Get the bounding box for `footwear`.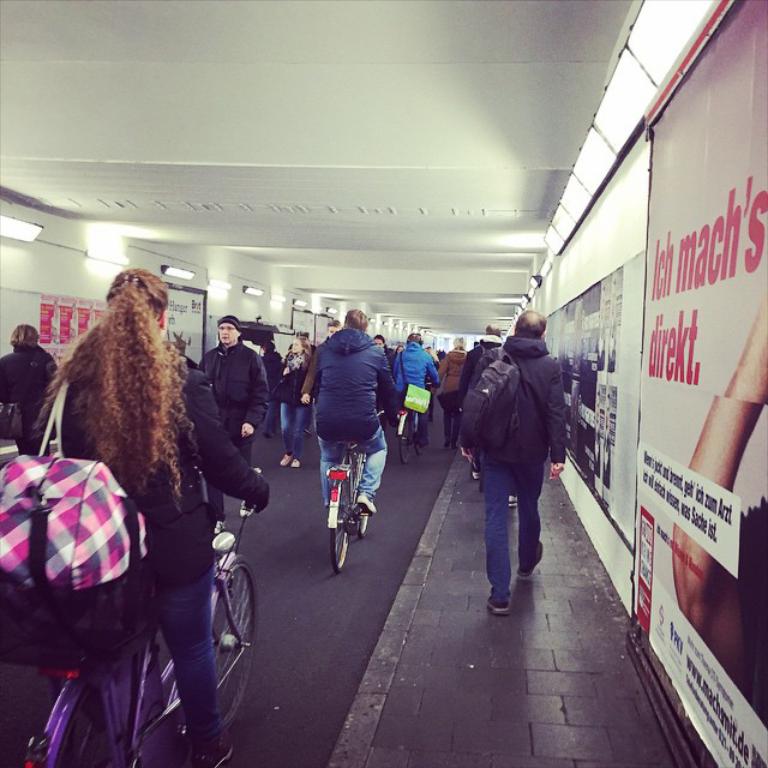
box(355, 493, 379, 520).
